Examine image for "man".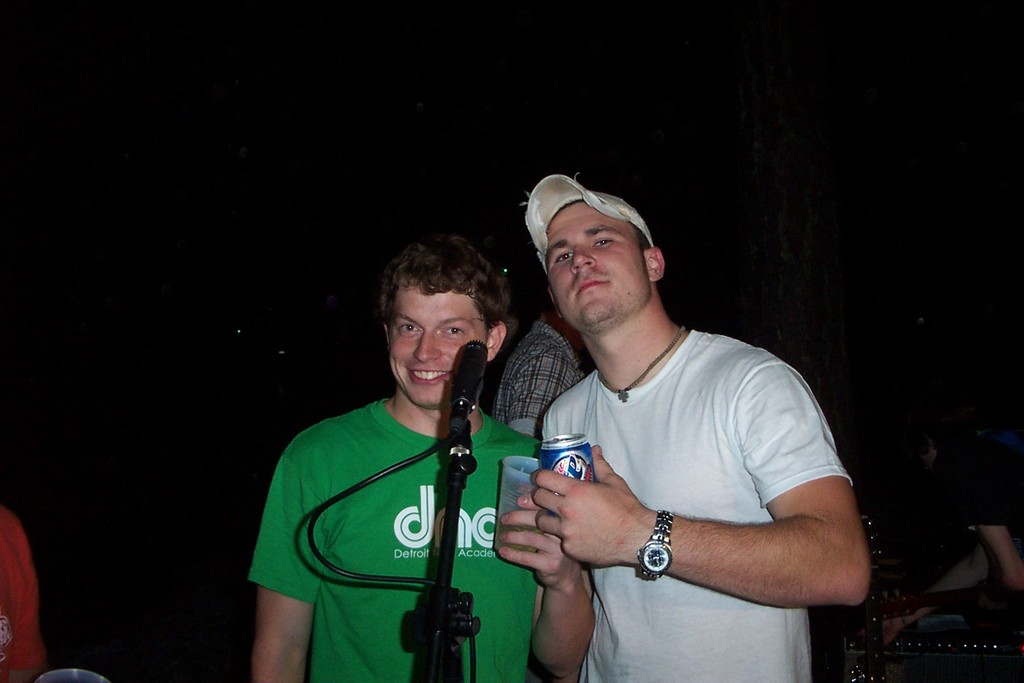
Examination result: (left=244, top=235, right=595, bottom=682).
